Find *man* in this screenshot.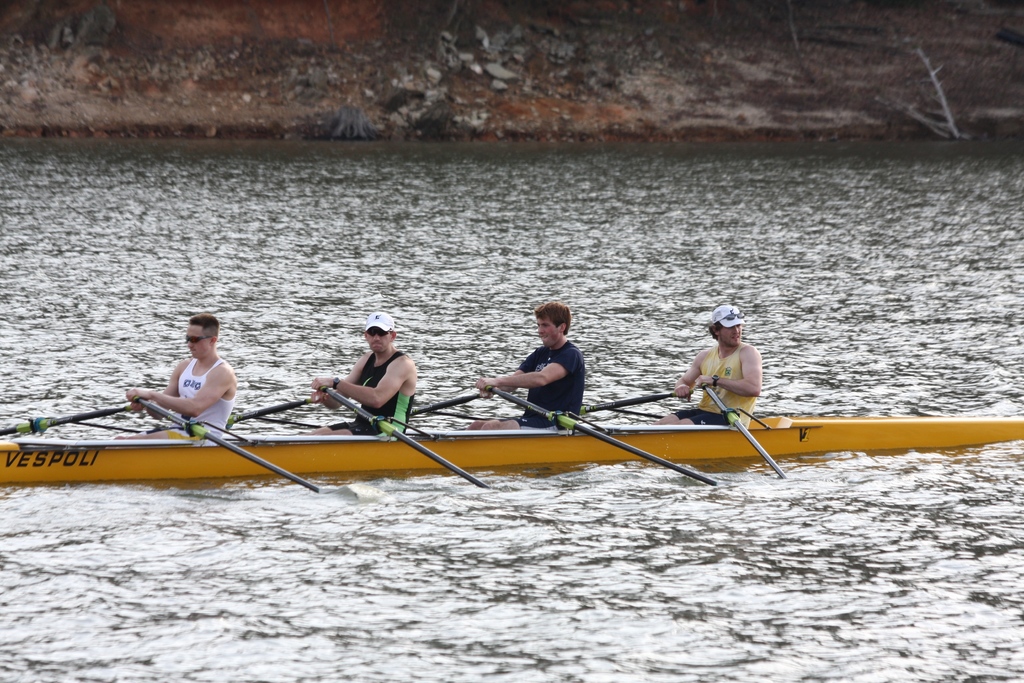
The bounding box for *man* is l=325, t=327, r=419, b=423.
